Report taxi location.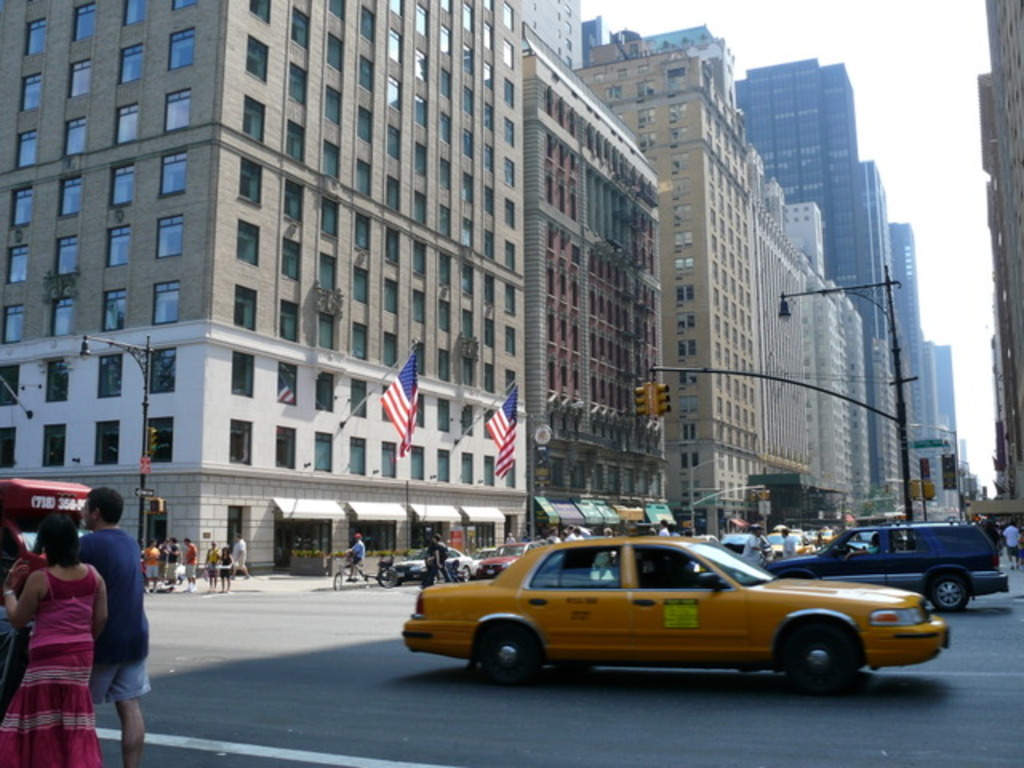
Report: 402, 522, 947, 696.
